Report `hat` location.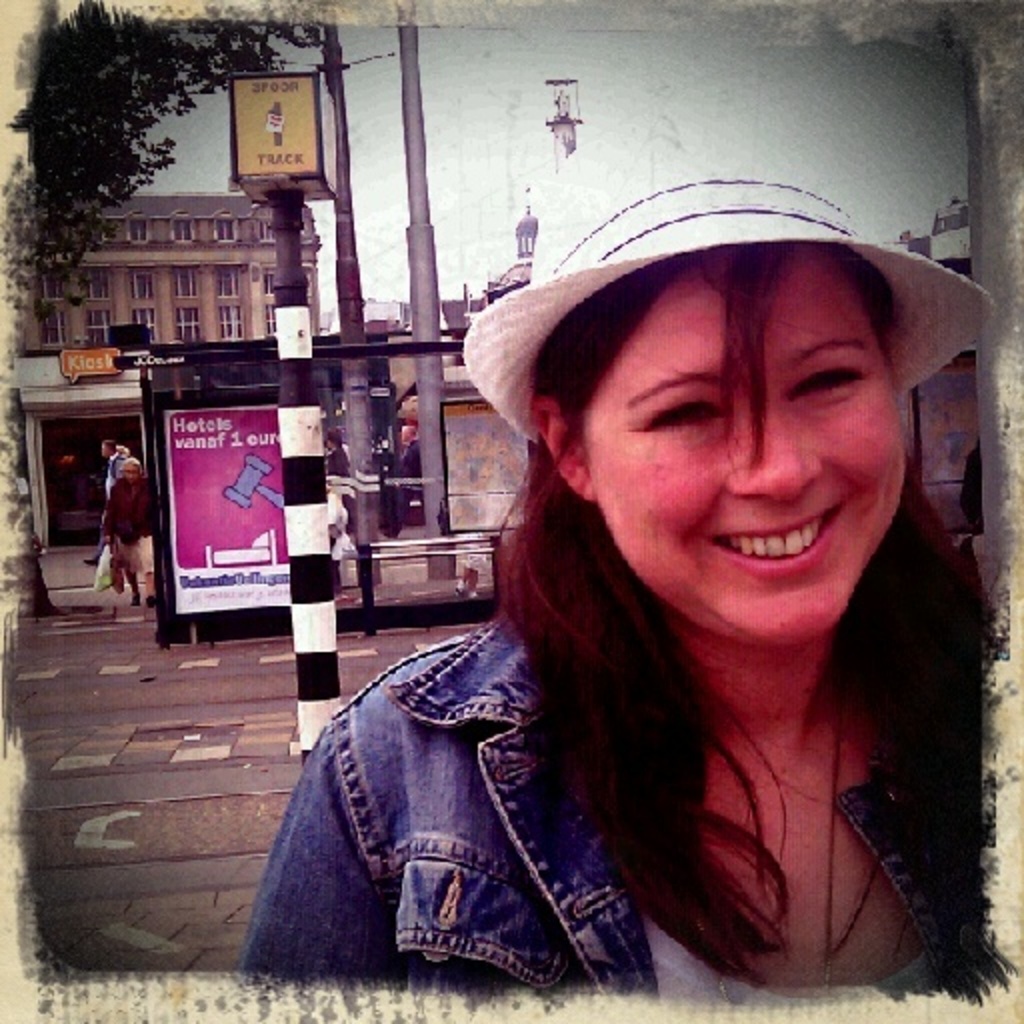
Report: bbox=[462, 178, 998, 446].
